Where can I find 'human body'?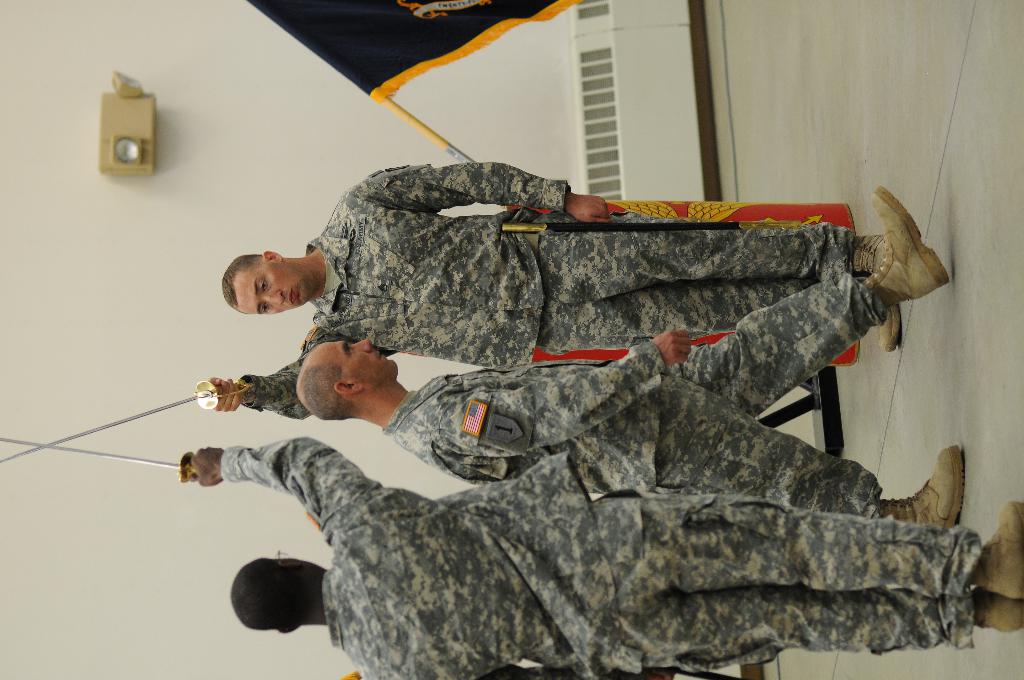
You can find it at x1=205 y1=455 x2=1023 y2=679.
